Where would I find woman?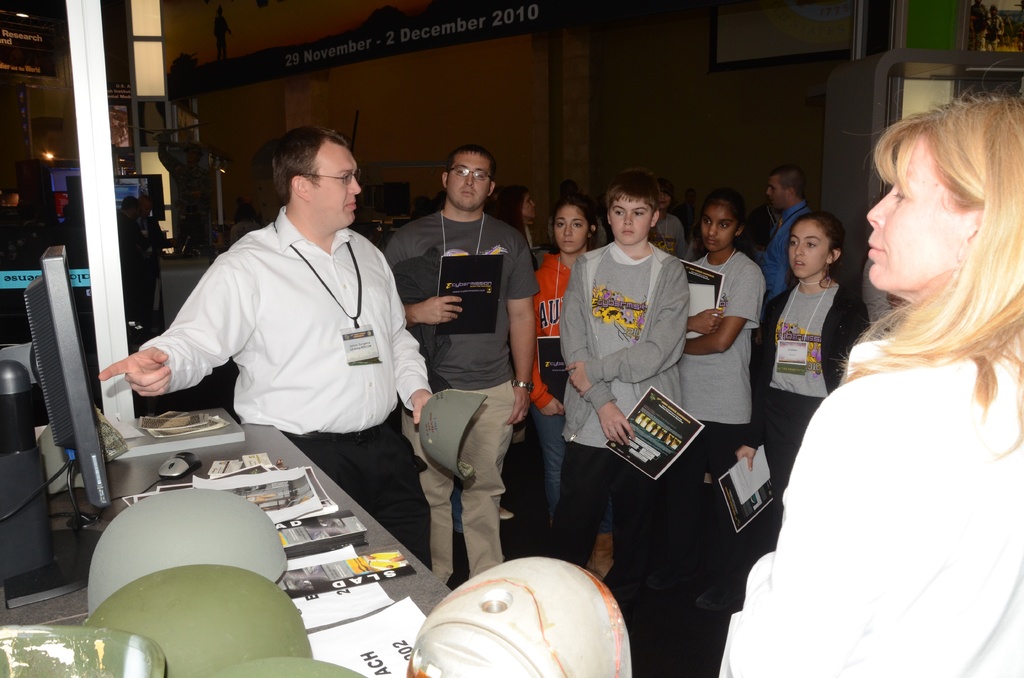
At detection(492, 176, 546, 300).
